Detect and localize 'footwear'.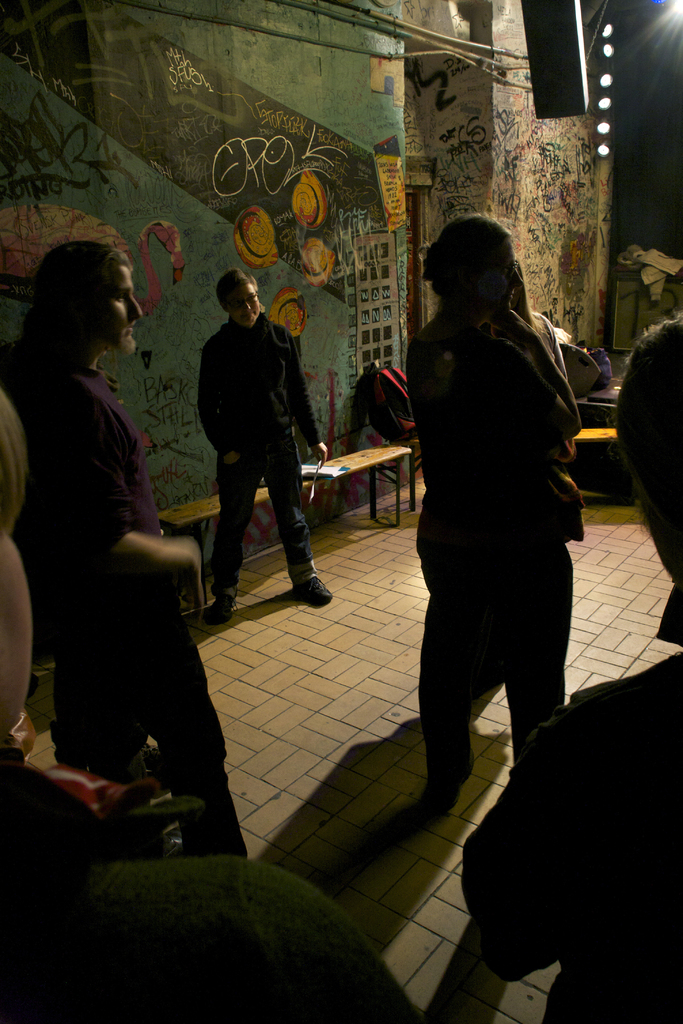
Localized at pyautogui.locateOnScreen(200, 594, 233, 629).
